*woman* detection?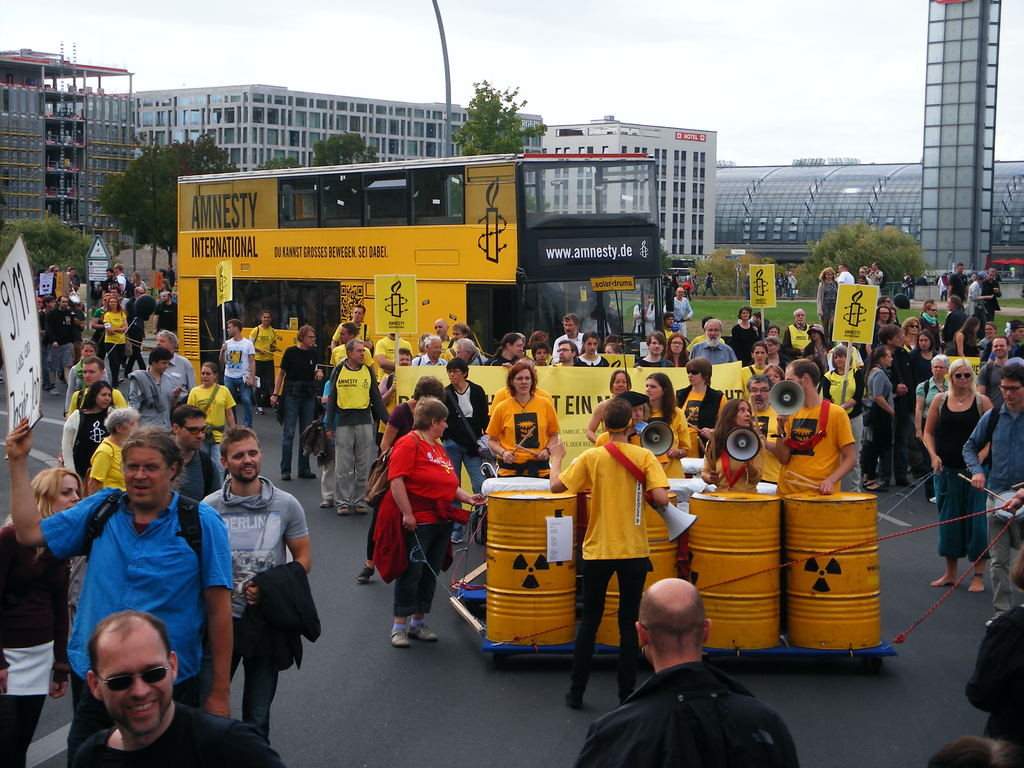
x1=641, y1=376, x2=687, y2=468
